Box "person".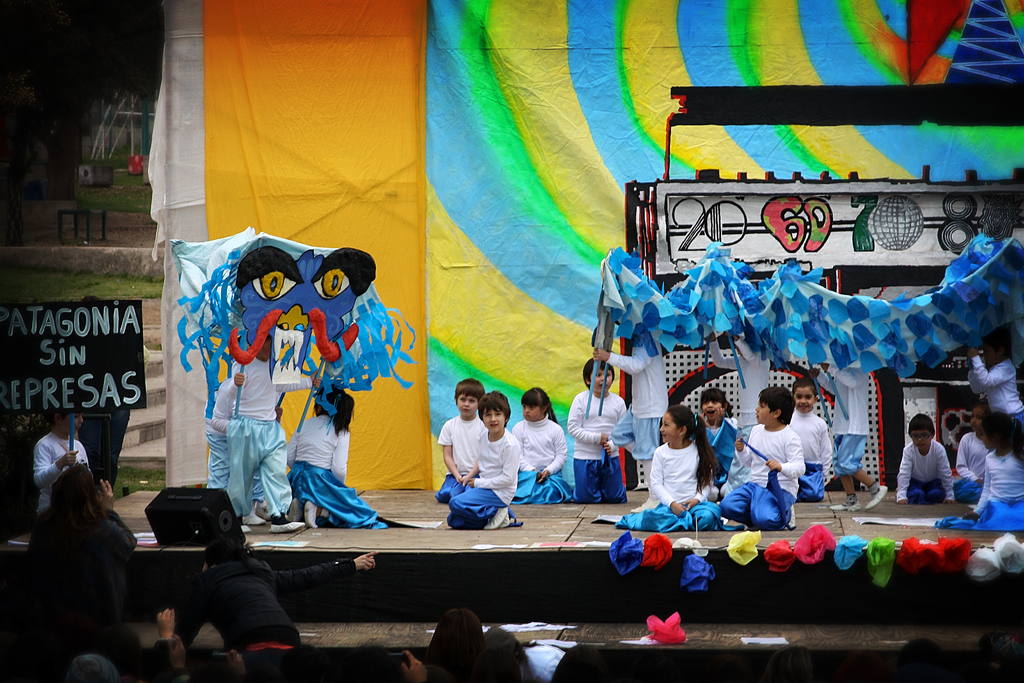
rect(443, 388, 506, 528).
